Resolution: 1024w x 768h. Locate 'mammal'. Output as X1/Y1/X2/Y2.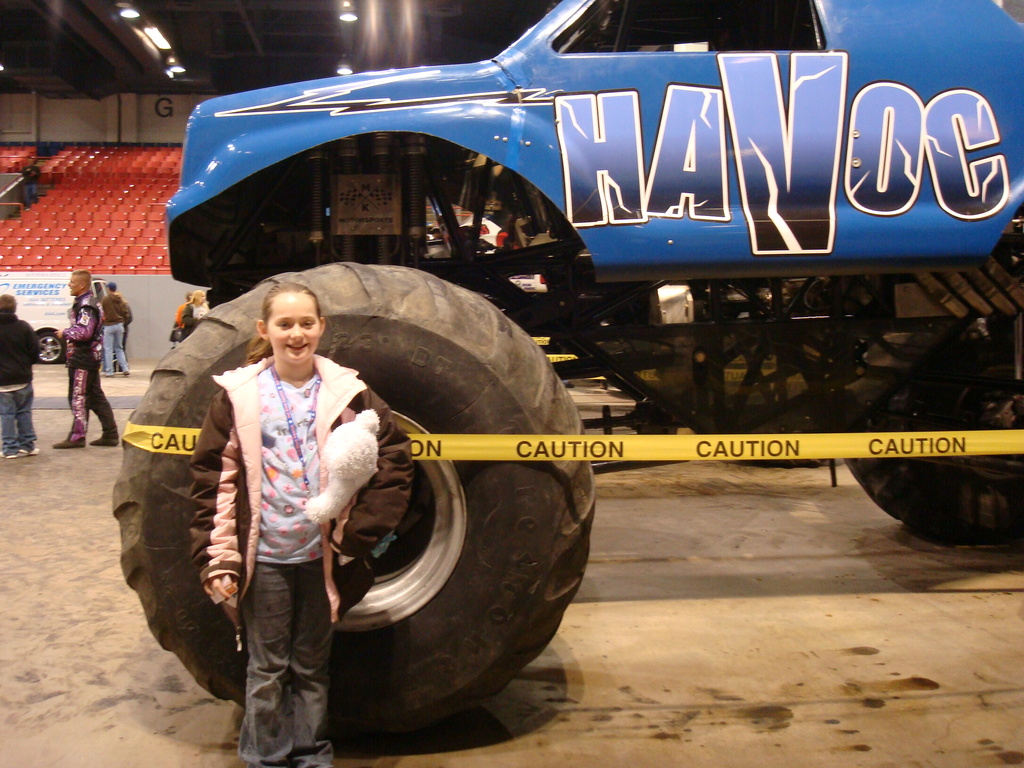
98/284/134/374.
